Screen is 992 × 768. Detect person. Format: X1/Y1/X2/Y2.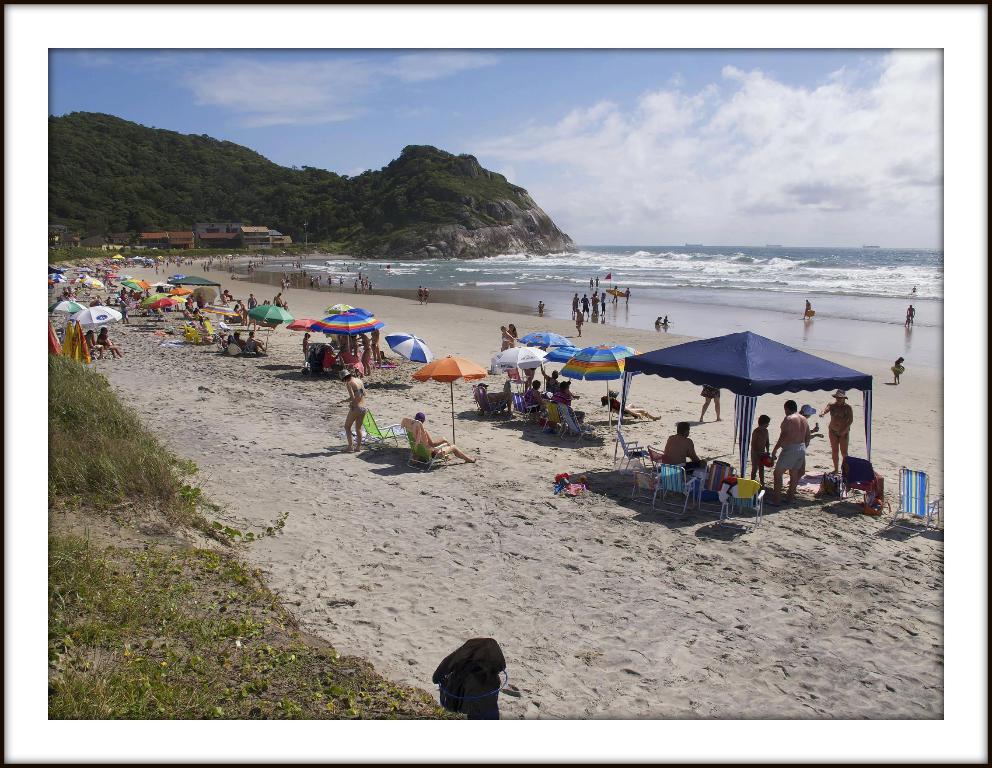
550/383/583/422.
